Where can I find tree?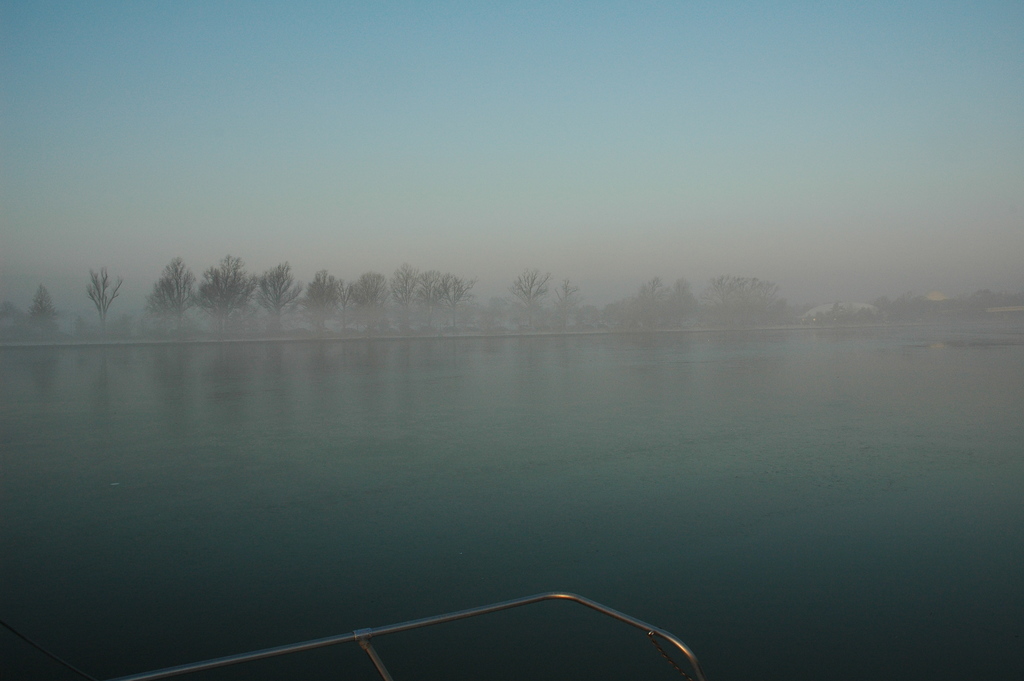
You can find it at {"x1": 255, "y1": 261, "x2": 304, "y2": 324}.
